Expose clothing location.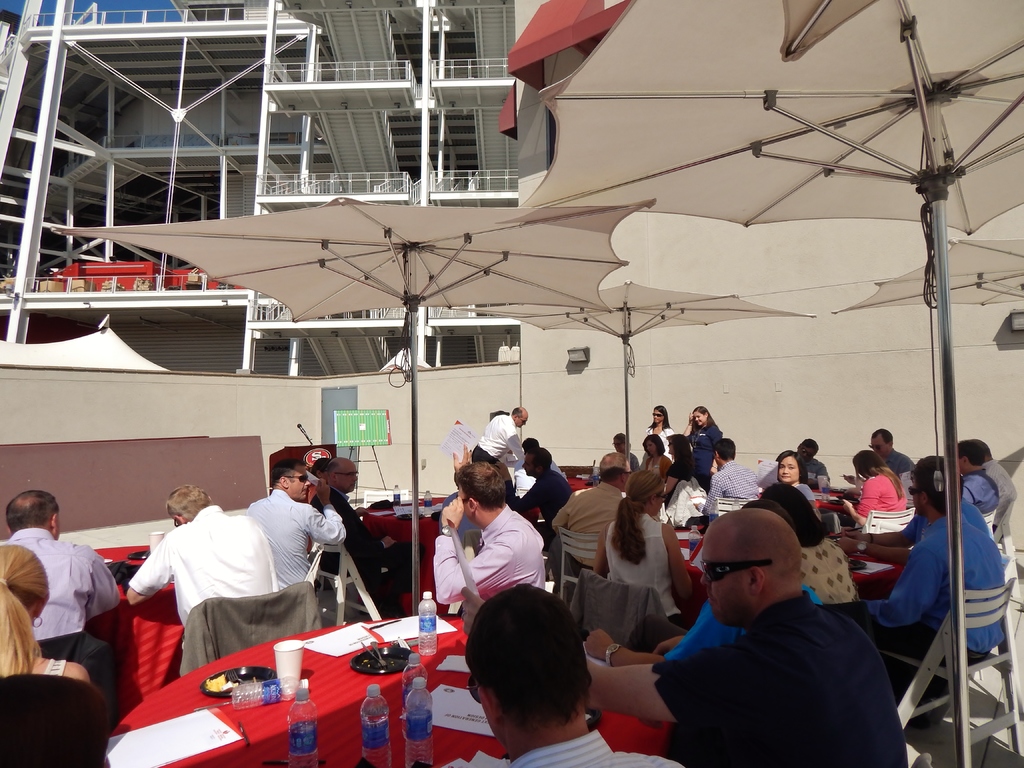
Exposed at [left=884, top=448, right=916, bottom=483].
